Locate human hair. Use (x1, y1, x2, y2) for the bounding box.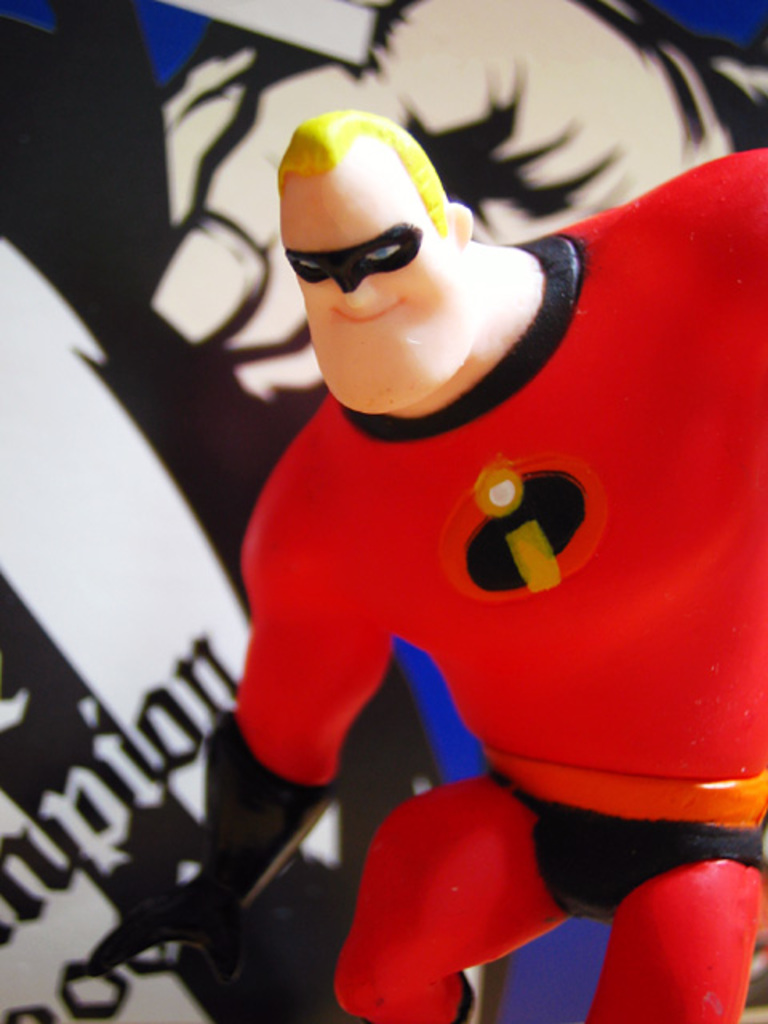
(277, 112, 450, 238).
